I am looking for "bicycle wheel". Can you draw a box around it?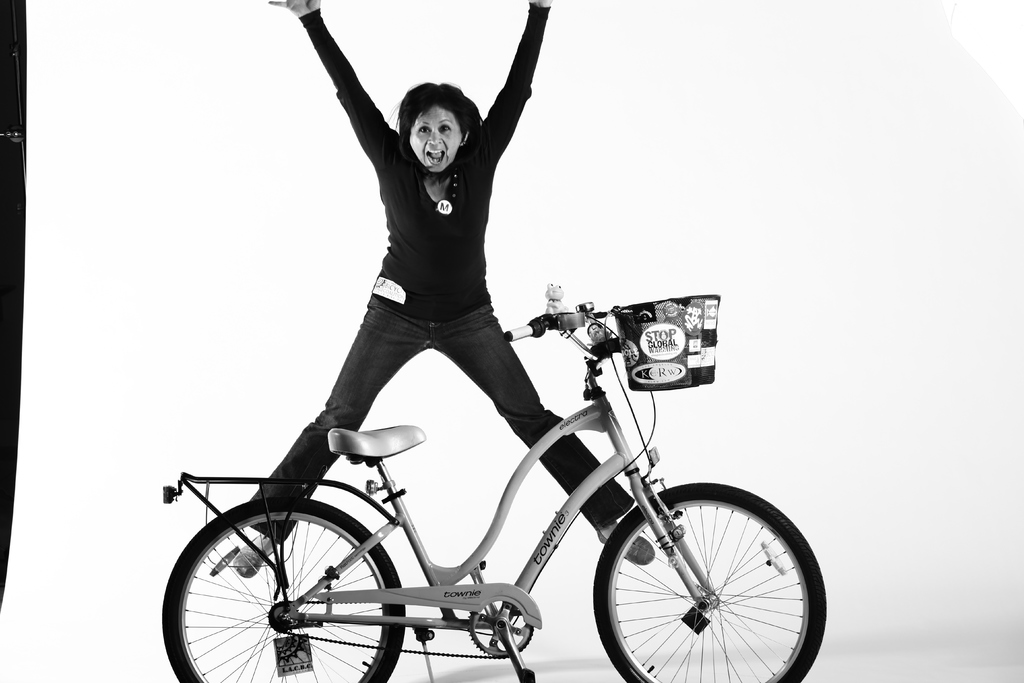
Sure, the bounding box is 161 494 405 682.
